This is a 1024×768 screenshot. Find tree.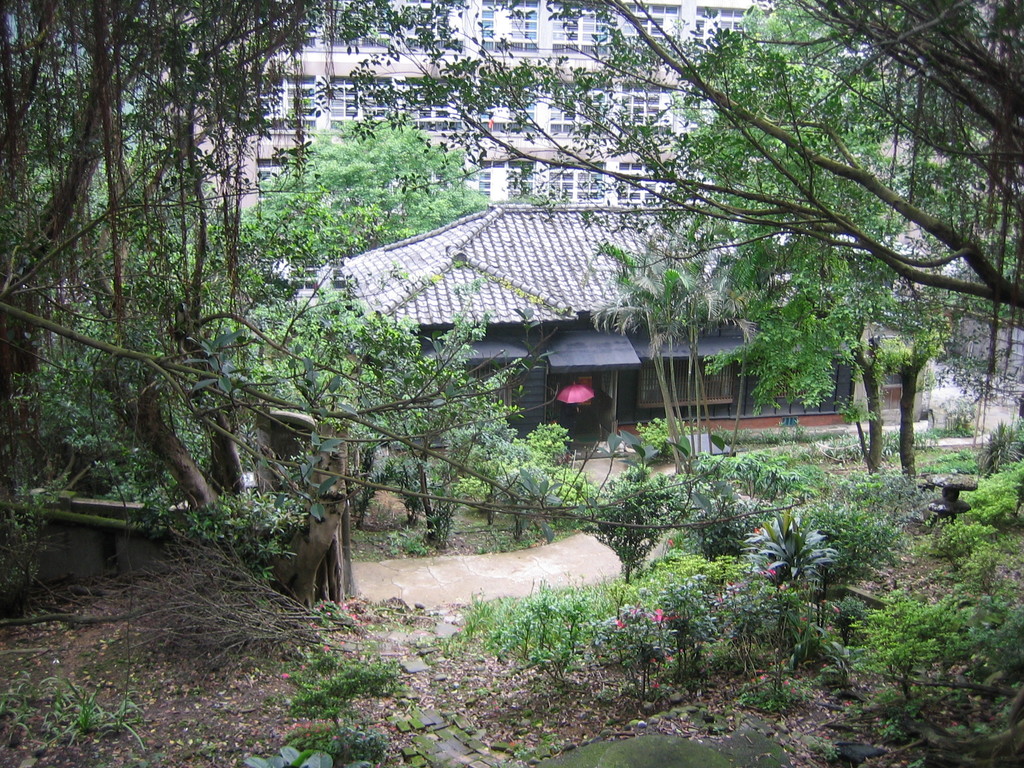
Bounding box: rect(976, 421, 1023, 477).
